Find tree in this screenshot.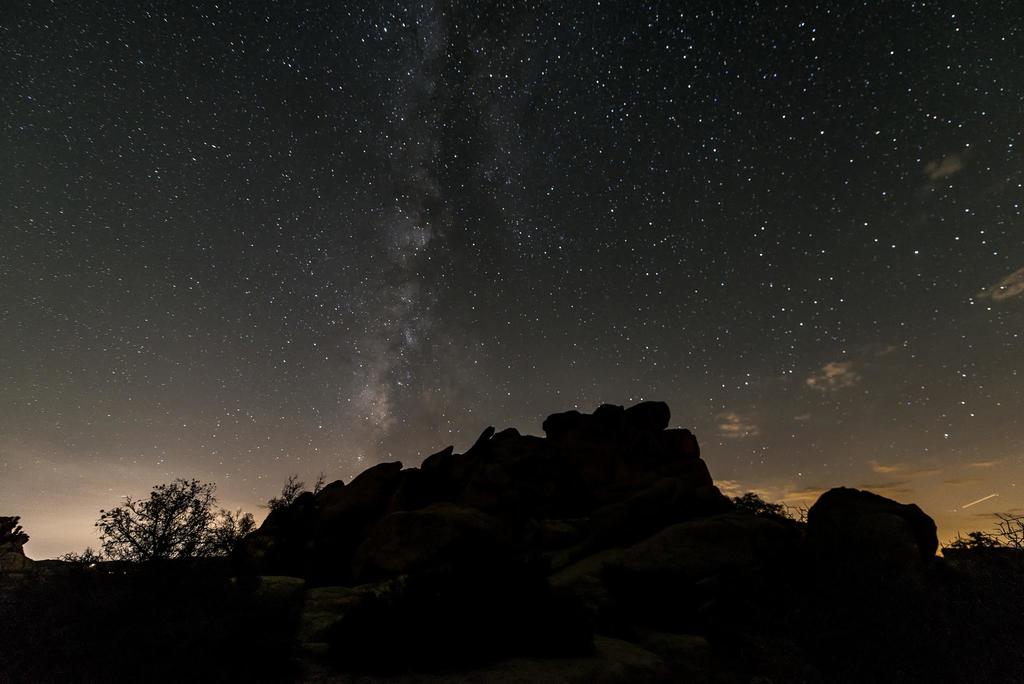
The bounding box for tree is {"left": 947, "top": 515, "right": 1023, "bottom": 551}.
